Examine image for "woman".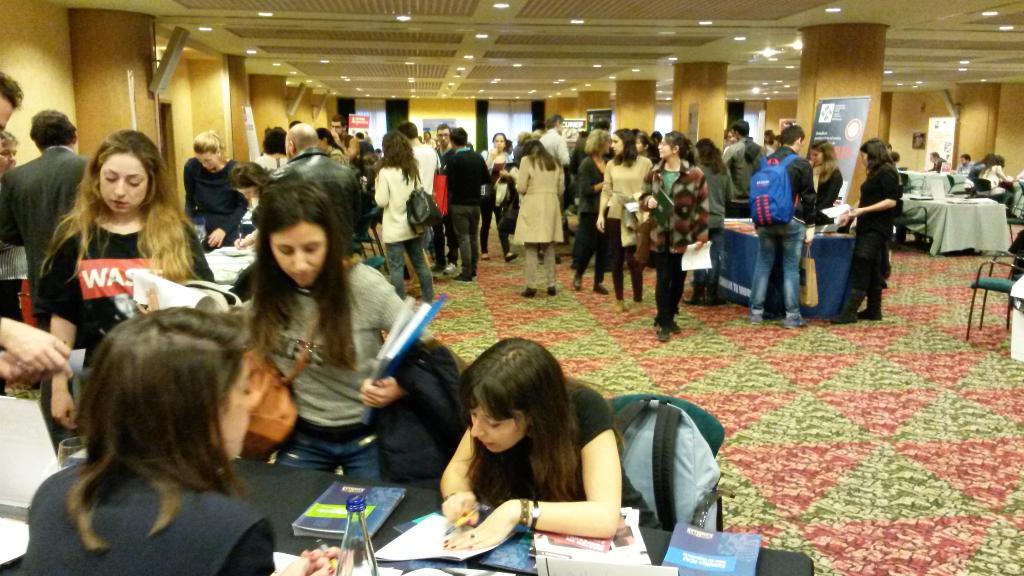
Examination result: (828,131,910,328).
